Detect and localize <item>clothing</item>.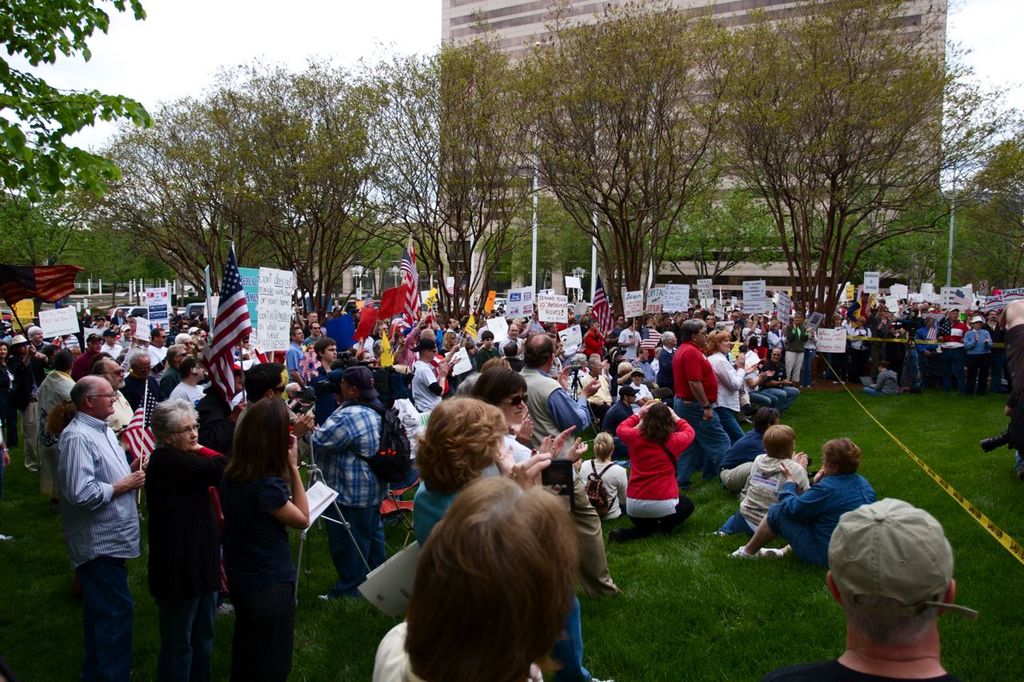
Localized at 57/412/140/567.
